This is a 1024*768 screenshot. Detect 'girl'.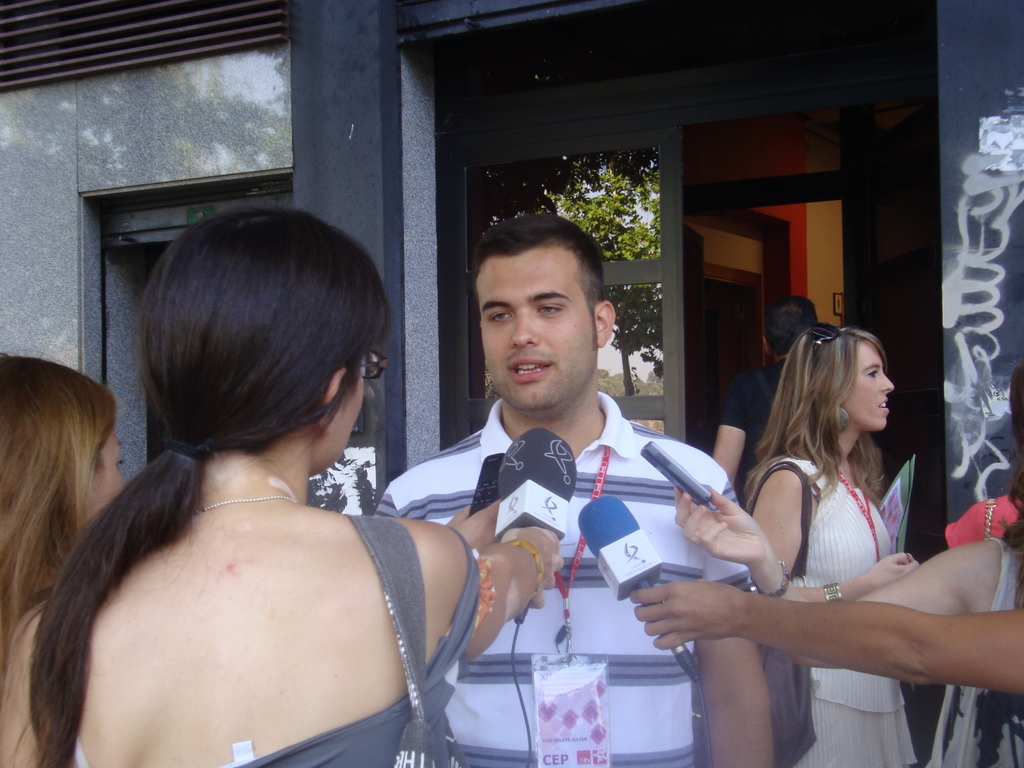
detection(0, 349, 126, 672).
